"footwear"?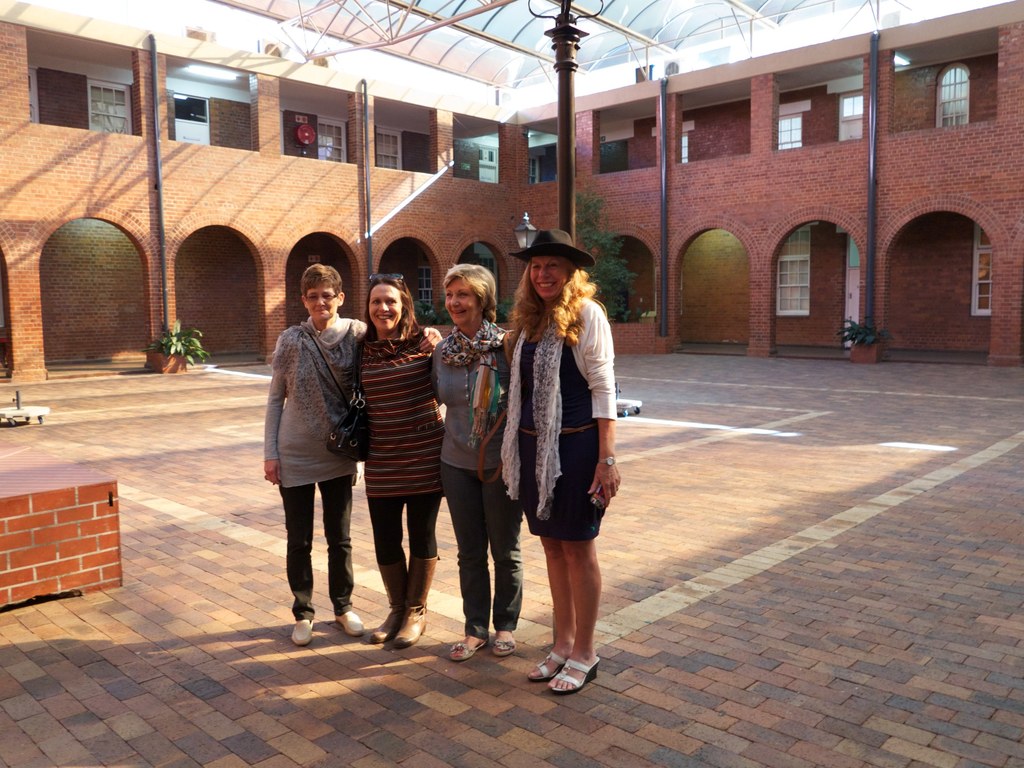
<bbox>550, 651, 604, 686</bbox>
